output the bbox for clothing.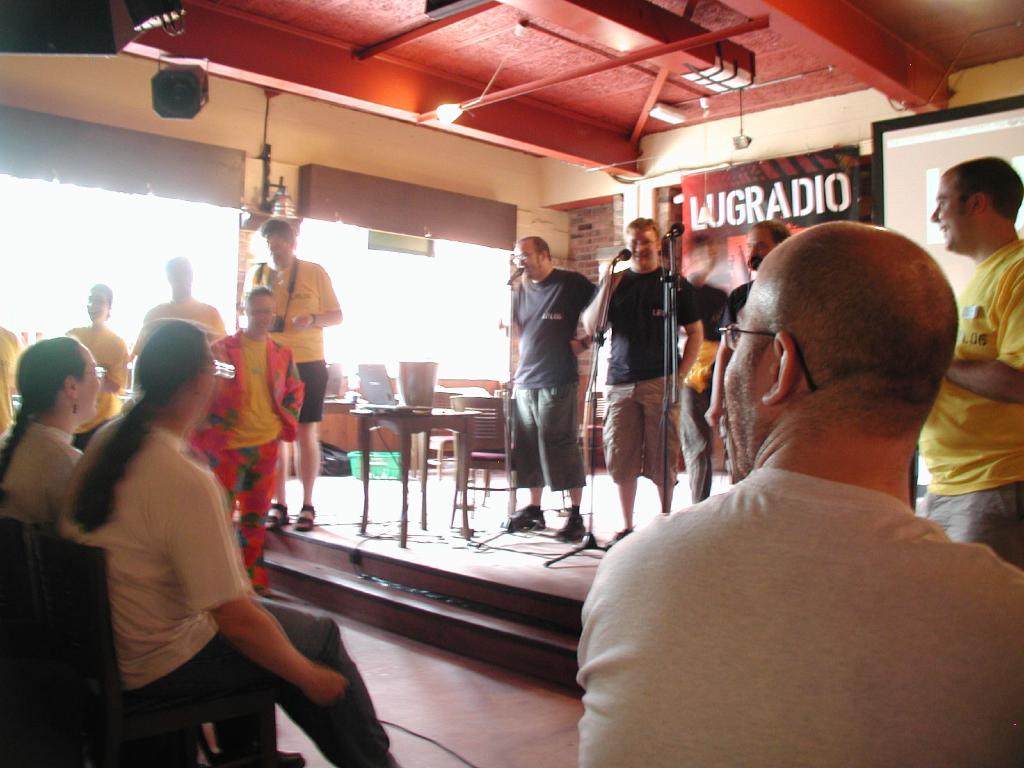
bbox=[0, 324, 15, 431].
